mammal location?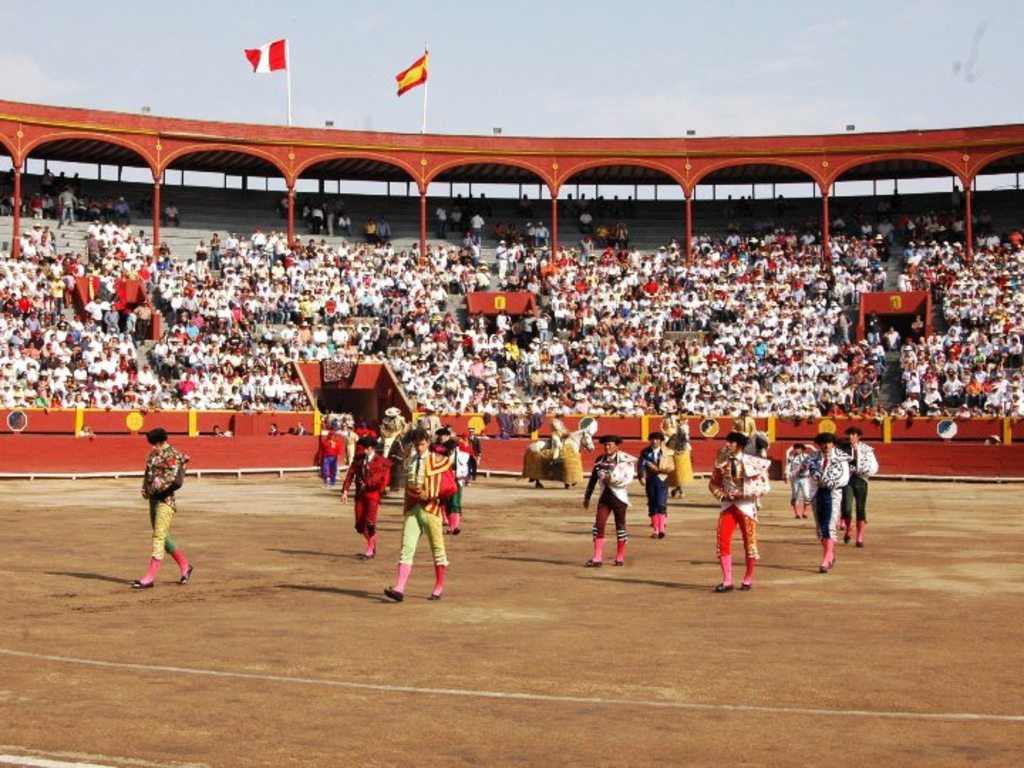
Rect(727, 398, 755, 439)
